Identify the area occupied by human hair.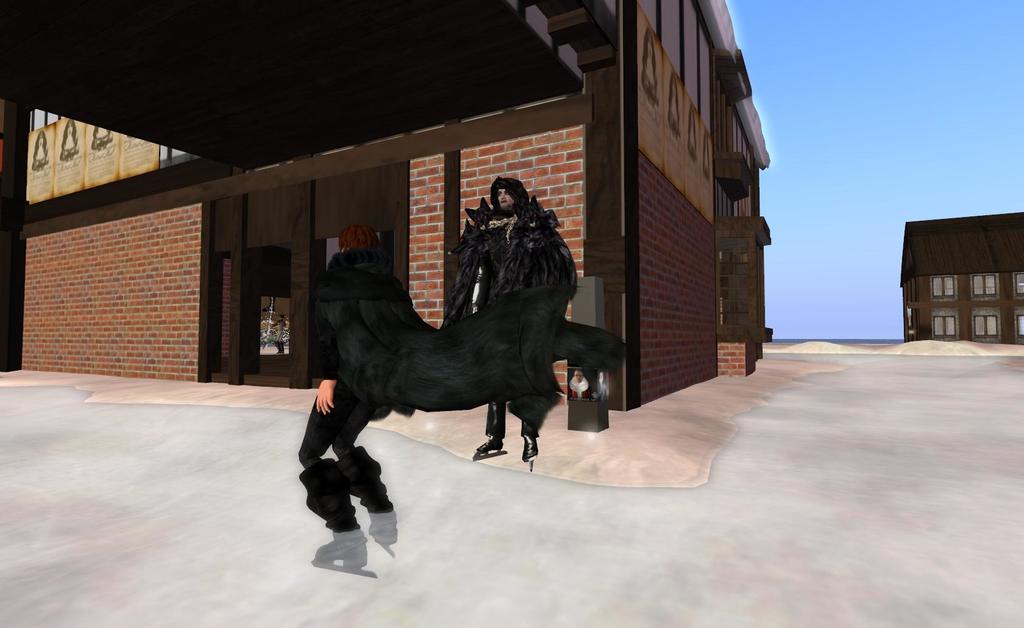
Area: l=483, t=172, r=536, b=204.
